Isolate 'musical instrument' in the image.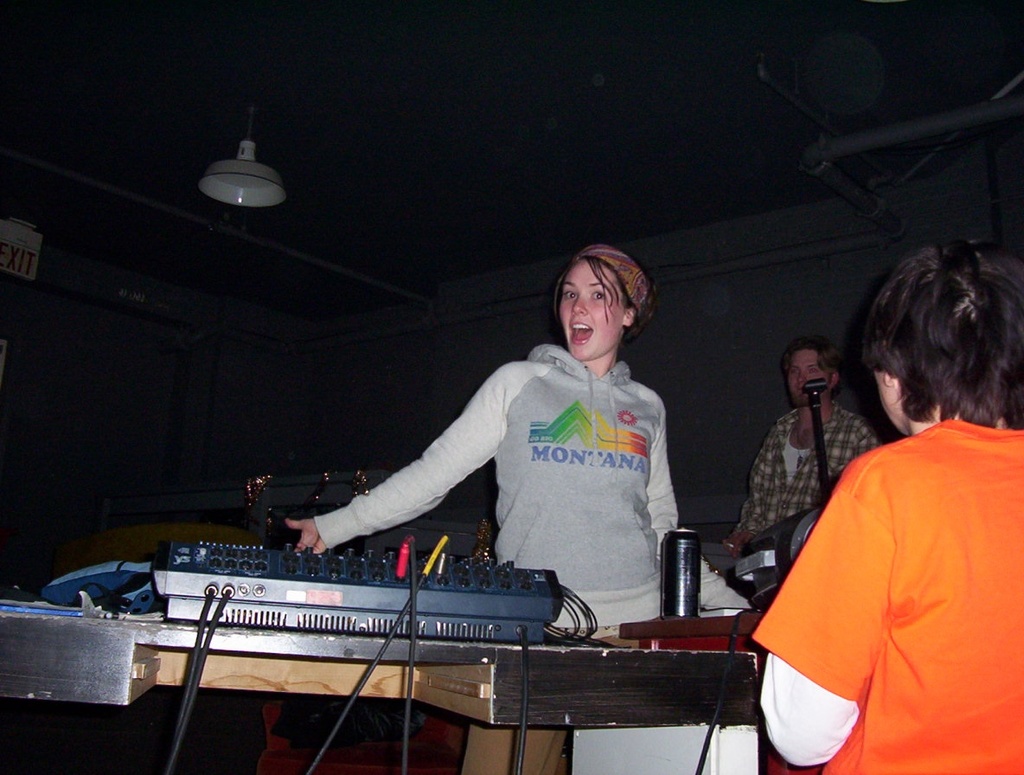
Isolated region: bbox(710, 508, 814, 609).
